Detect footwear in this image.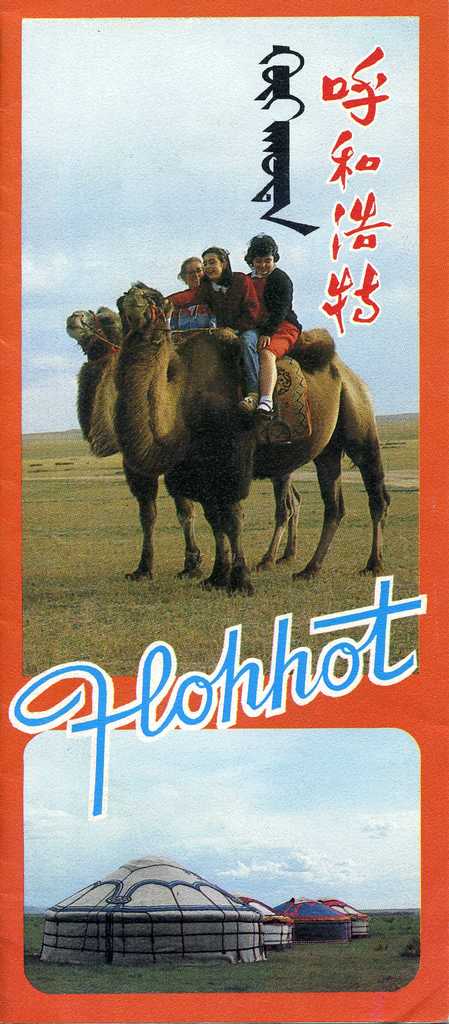
Detection: 233:397:255:416.
